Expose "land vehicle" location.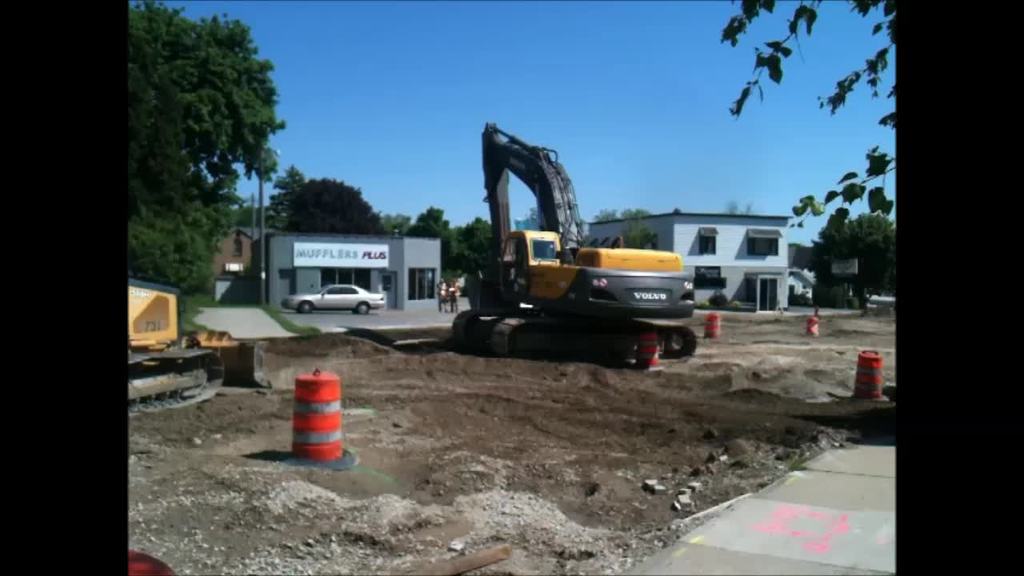
Exposed at Rect(446, 142, 697, 356).
